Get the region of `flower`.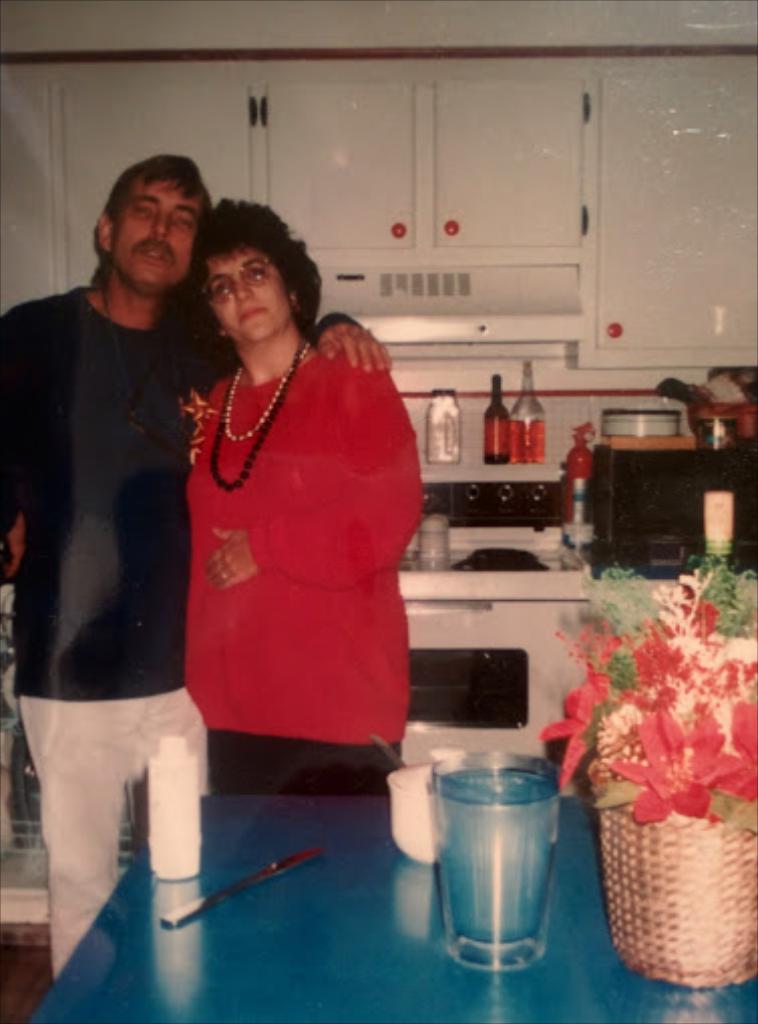
bbox(535, 630, 619, 791).
